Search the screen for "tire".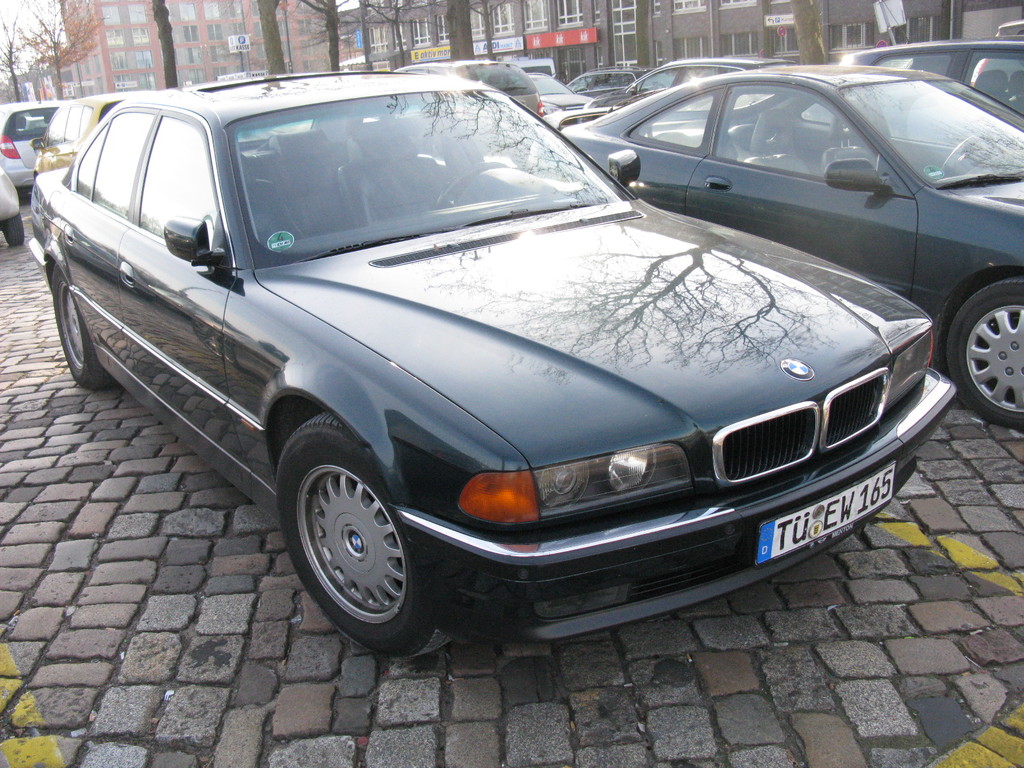
Found at [x1=270, y1=415, x2=458, y2=660].
